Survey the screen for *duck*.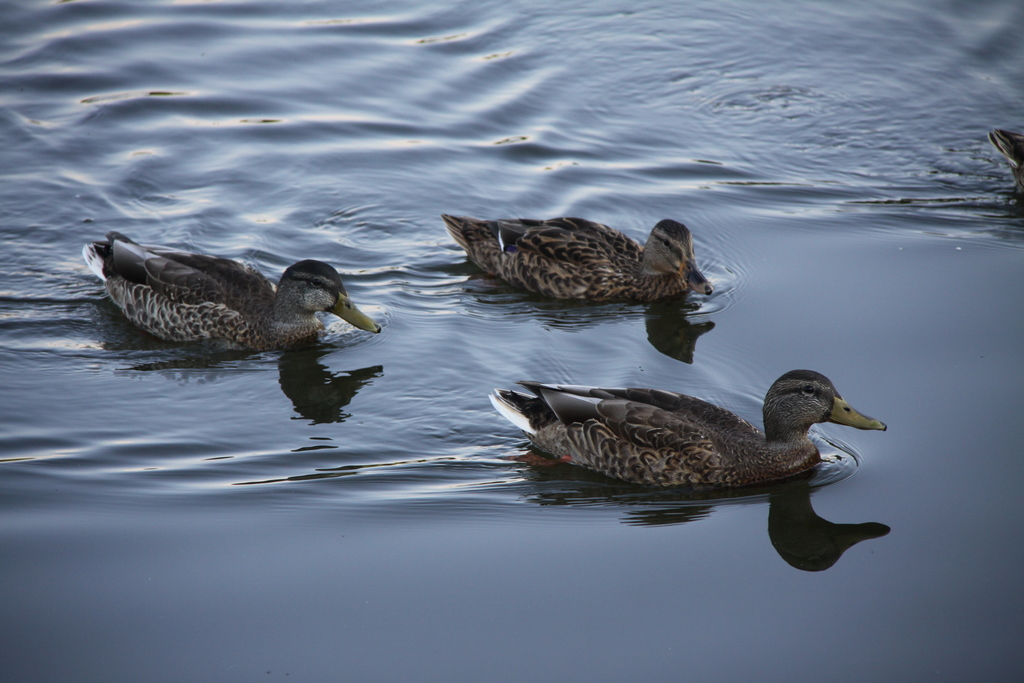
Survey found: <box>436,217,714,313</box>.
